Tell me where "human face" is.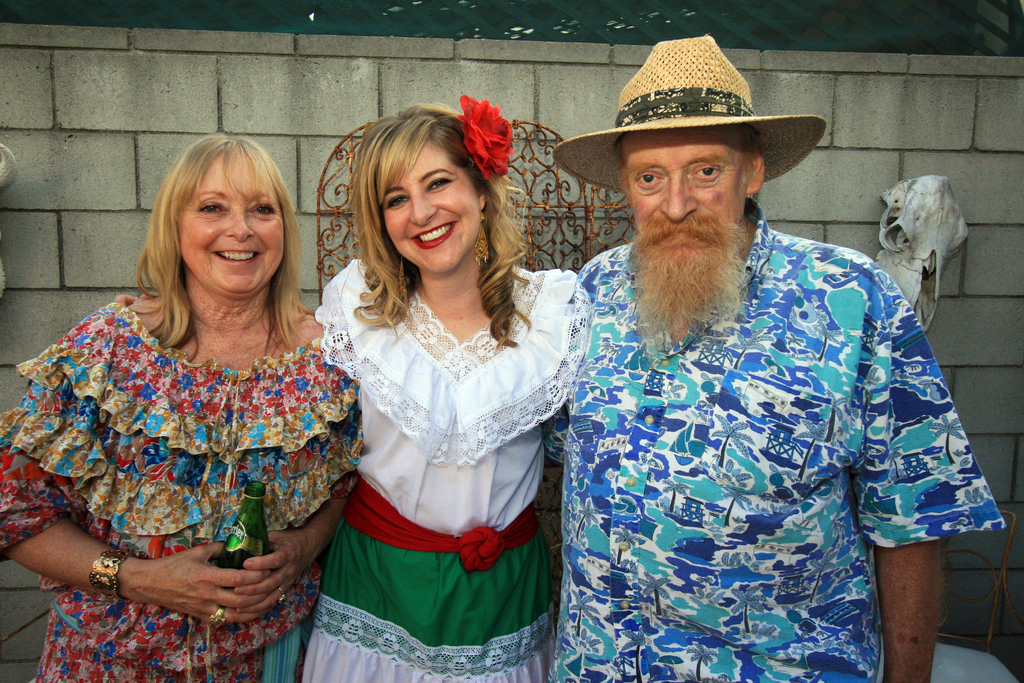
"human face" is at bbox=(380, 142, 488, 266).
